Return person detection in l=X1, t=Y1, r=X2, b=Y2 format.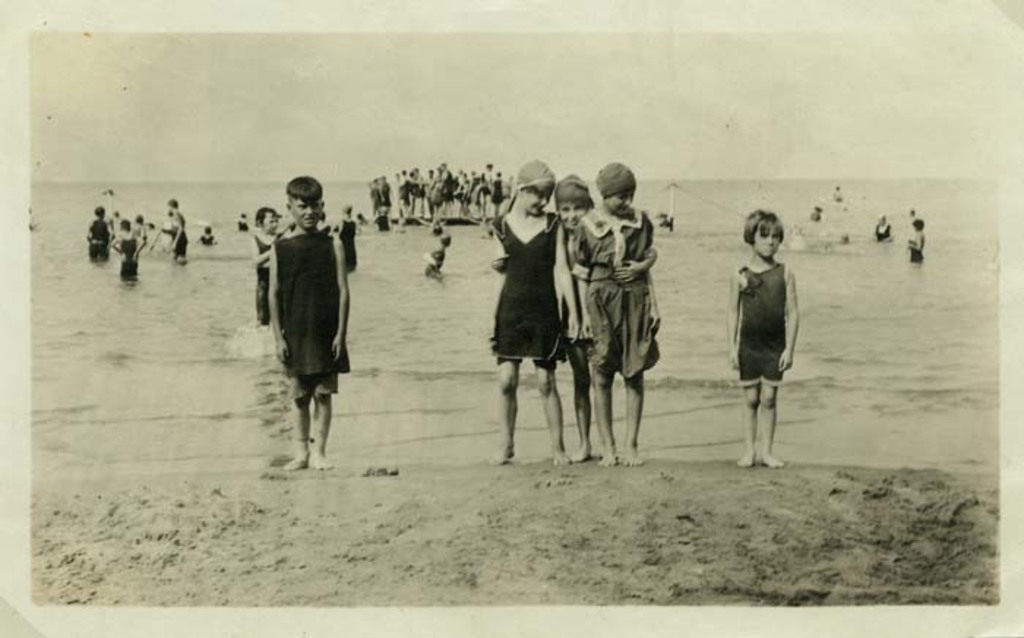
l=421, t=234, r=448, b=277.
